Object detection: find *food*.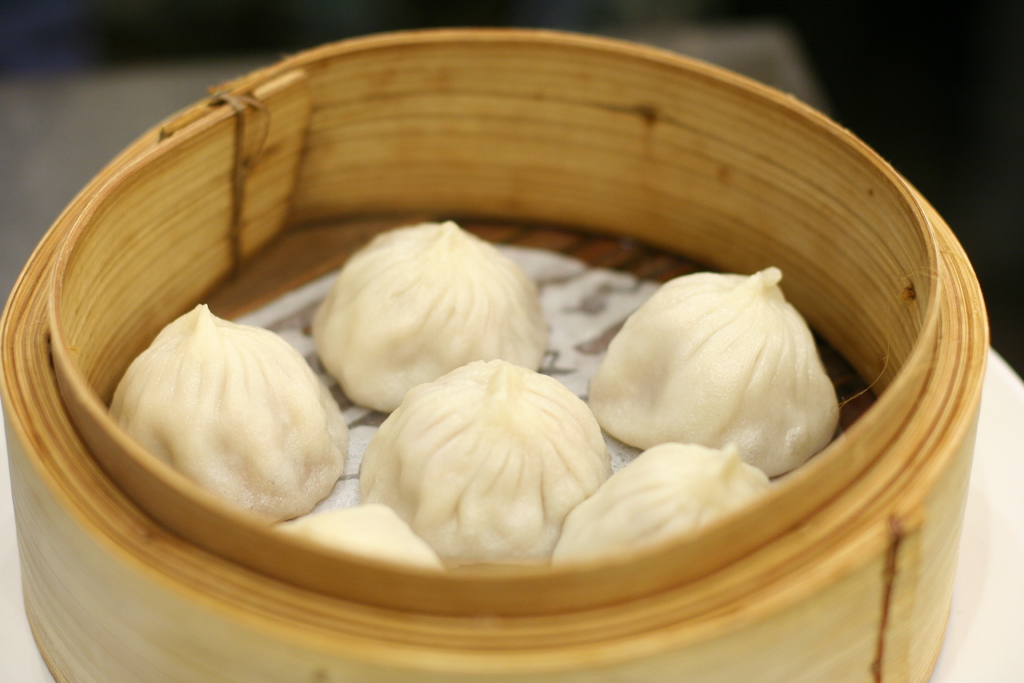
106,304,351,525.
